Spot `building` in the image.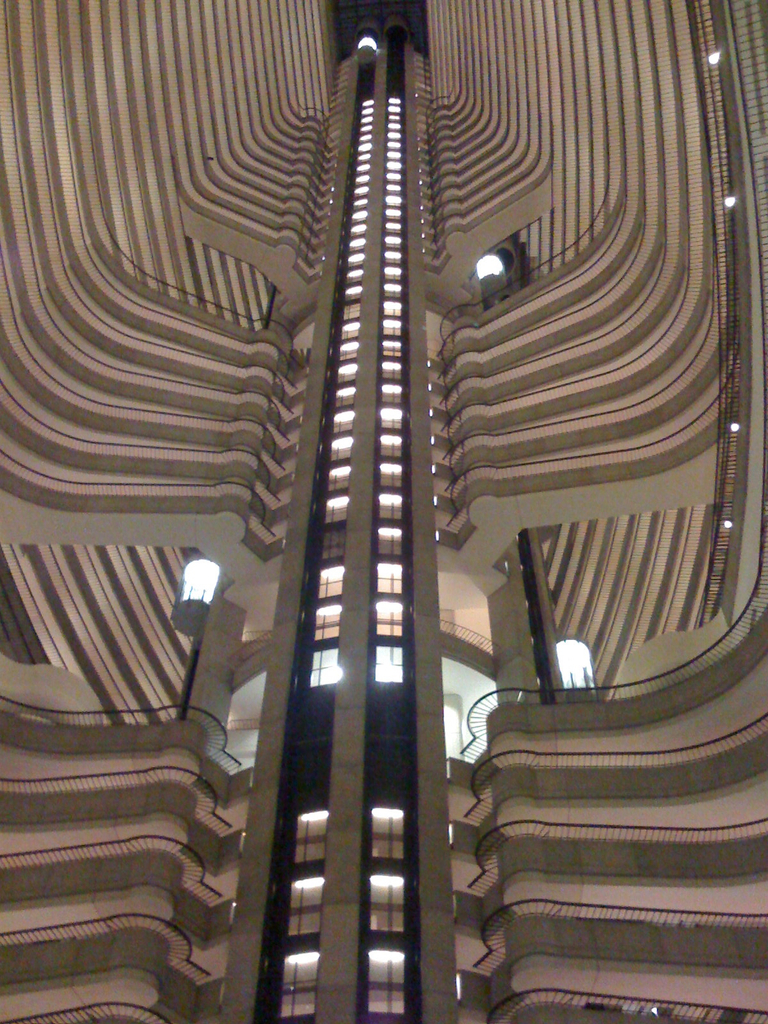
`building` found at 0 0 767 1023.
